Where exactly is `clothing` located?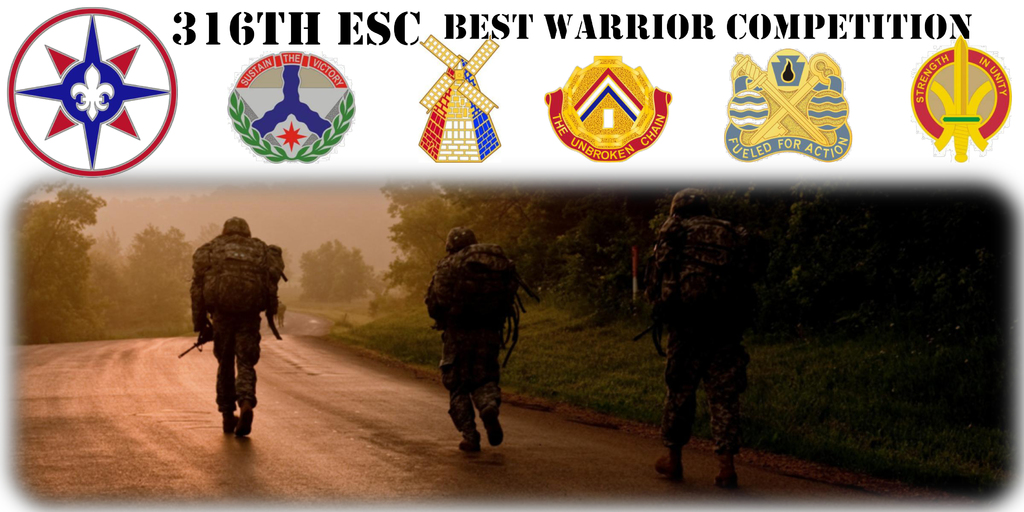
Its bounding box is region(424, 251, 515, 432).
